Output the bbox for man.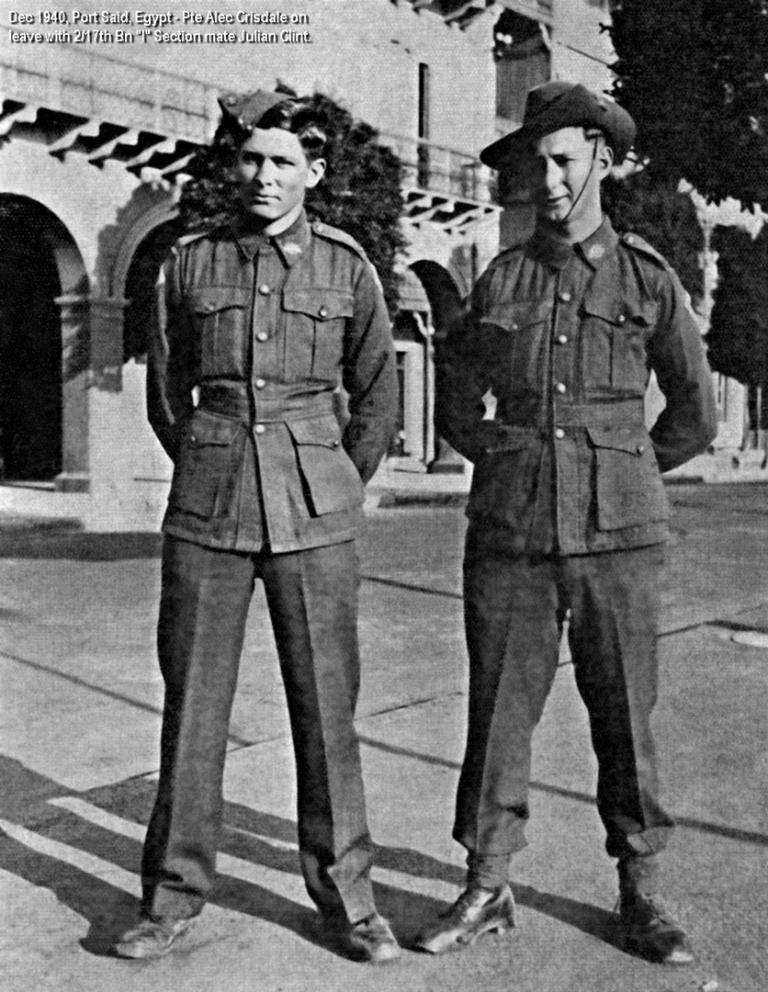
(left=115, top=85, right=396, bottom=969).
